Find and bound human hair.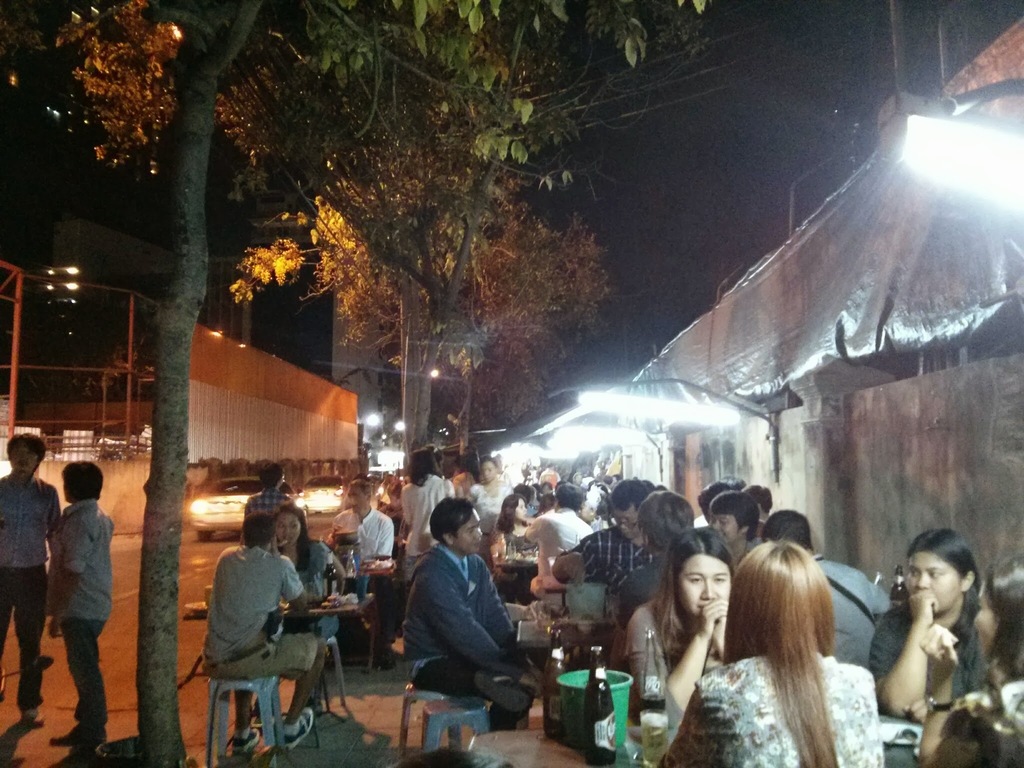
Bound: region(457, 456, 480, 488).
